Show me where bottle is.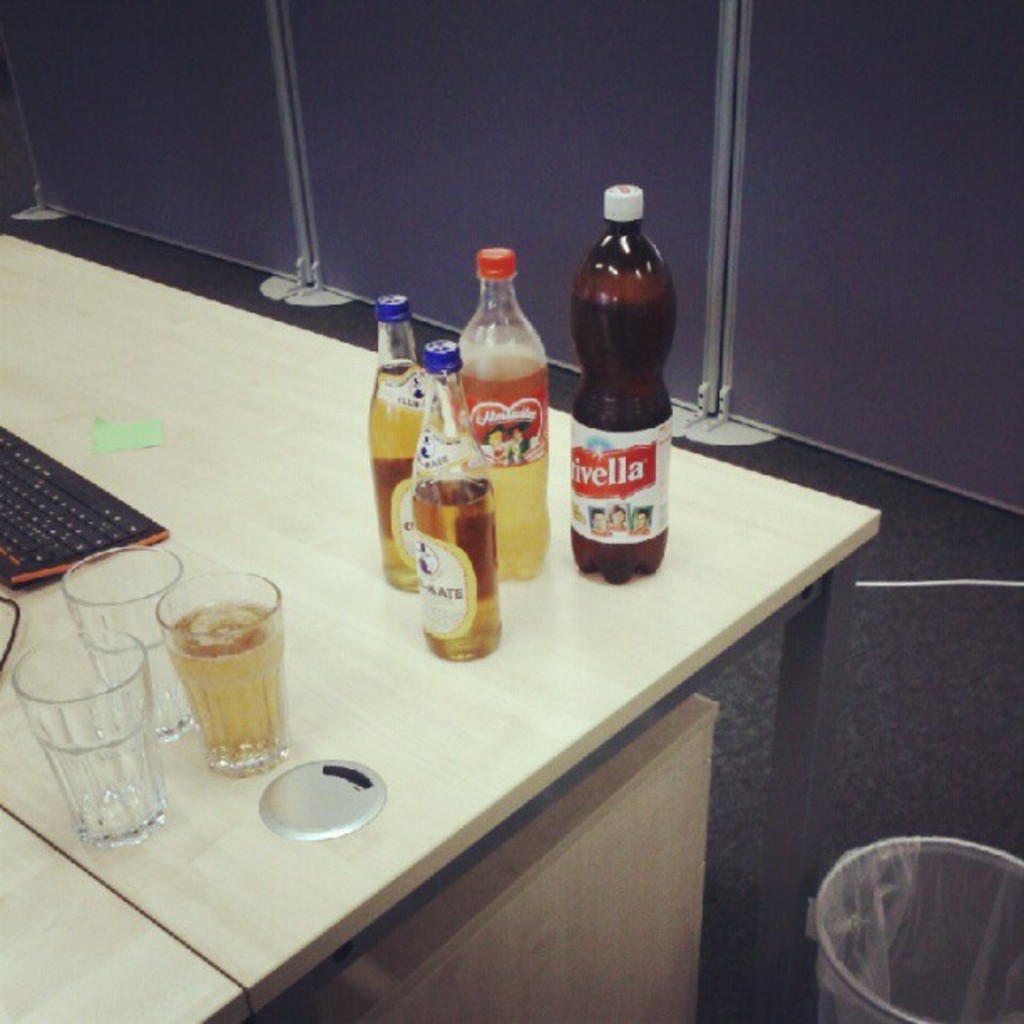
bottle is at pyautogui.locateOnScreen(365, 291, 432, 589).
